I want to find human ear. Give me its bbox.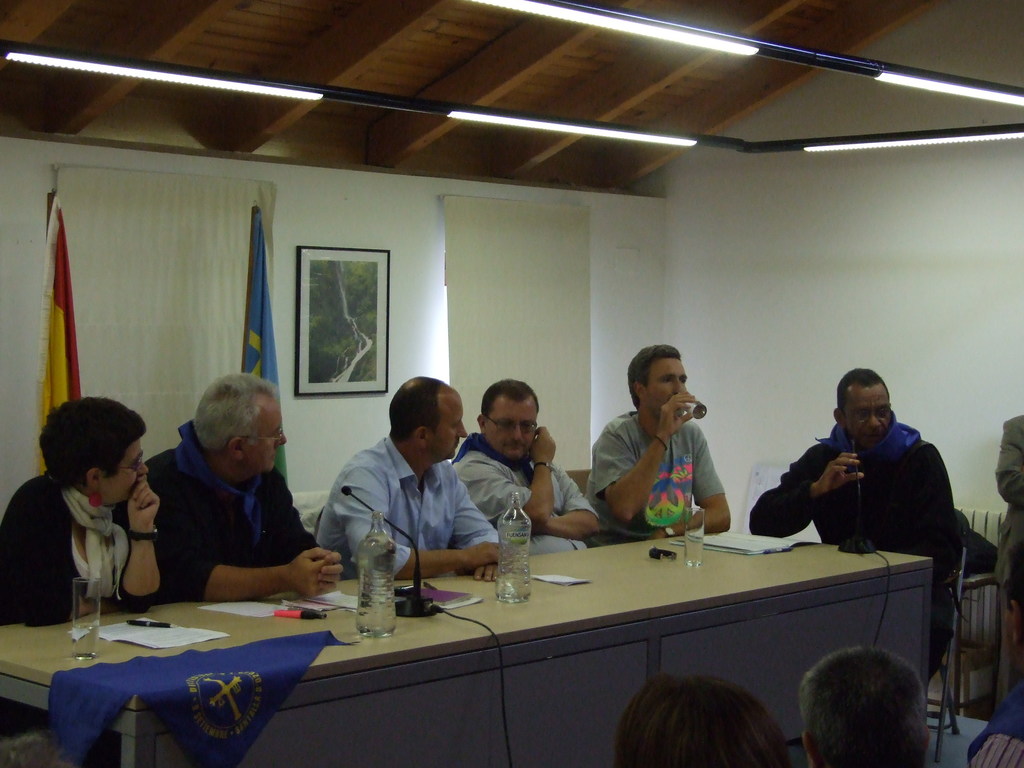
{"left": 805, "top": 730, "right": 813, "bottom": 764}.
